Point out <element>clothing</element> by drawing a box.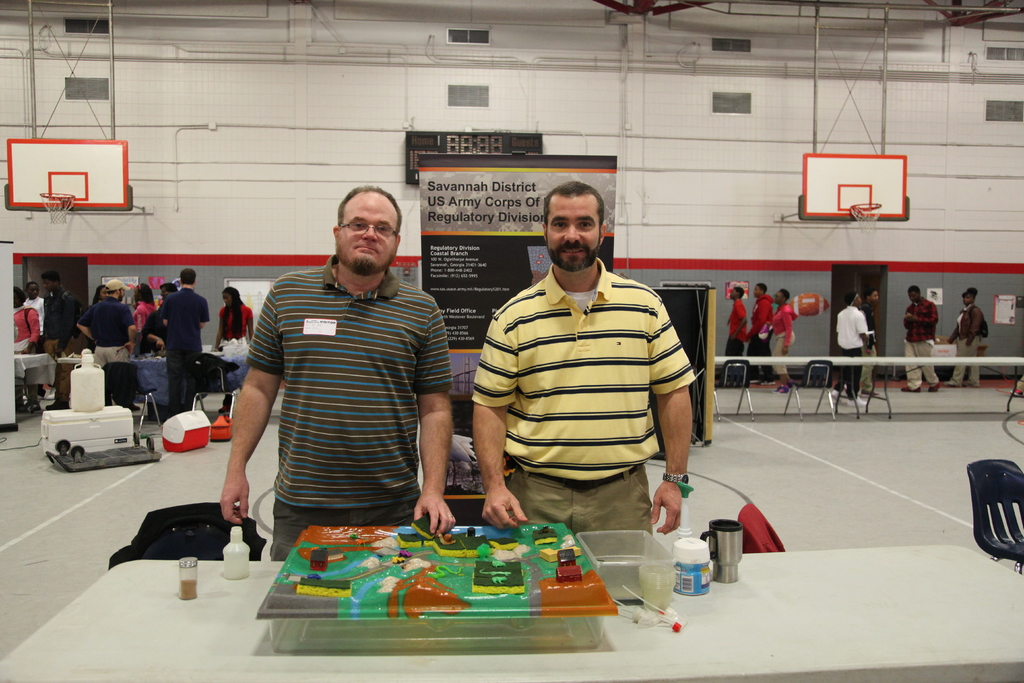
<bbox>132, 299, 157, 332</bbox>.
